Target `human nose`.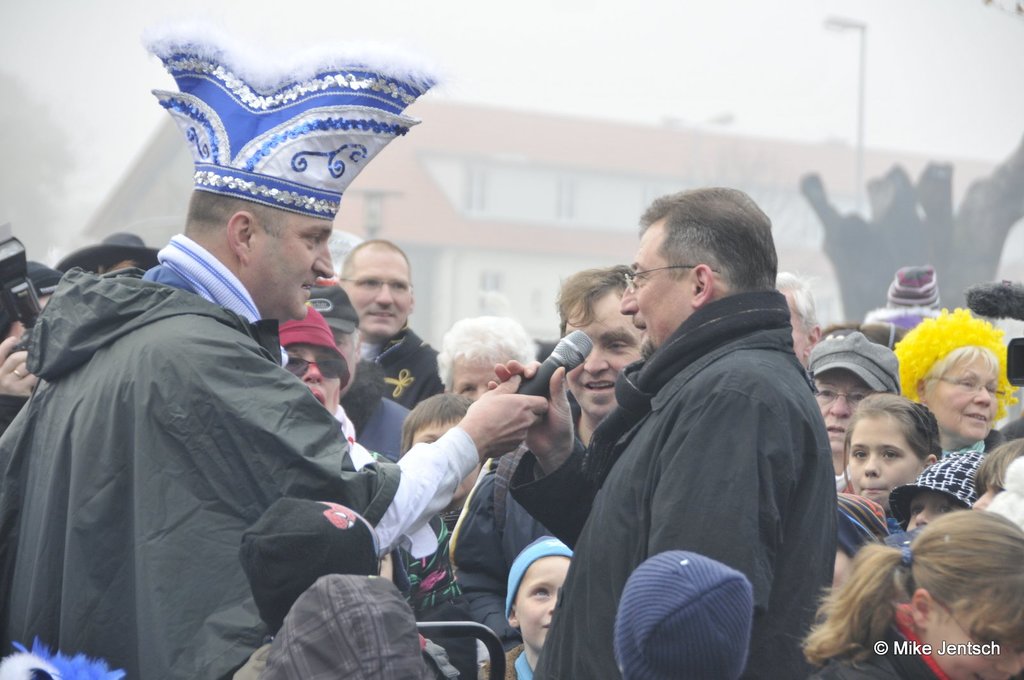
Target region: Rect(379, 286, 393, 308).
